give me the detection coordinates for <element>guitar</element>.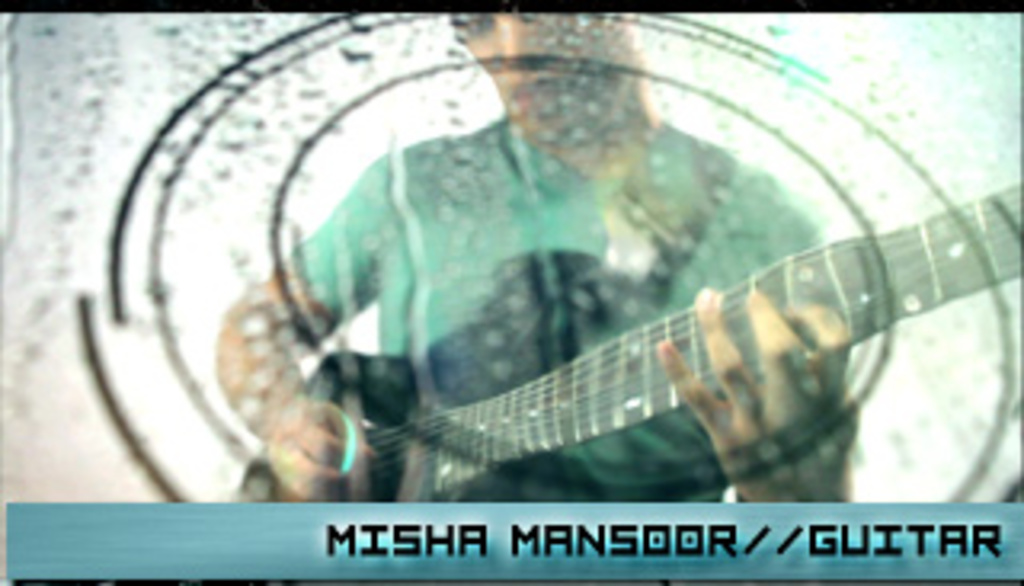
region(227, 186, 1021, 503).
